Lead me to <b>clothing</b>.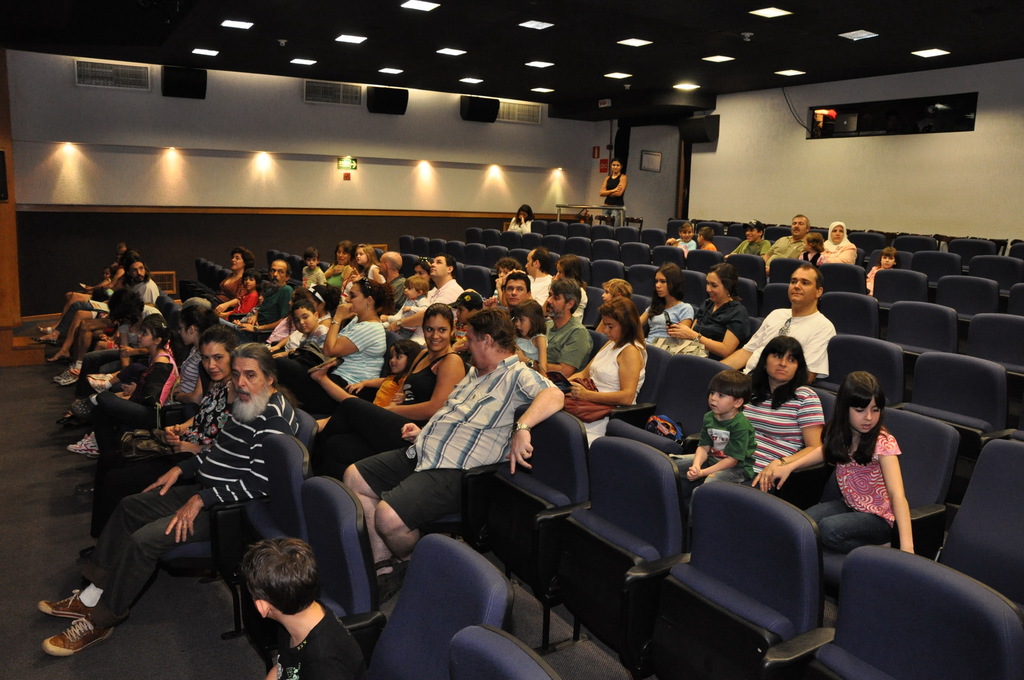
Lead to <bbox>730, 236, 762, 255</bbox>.
